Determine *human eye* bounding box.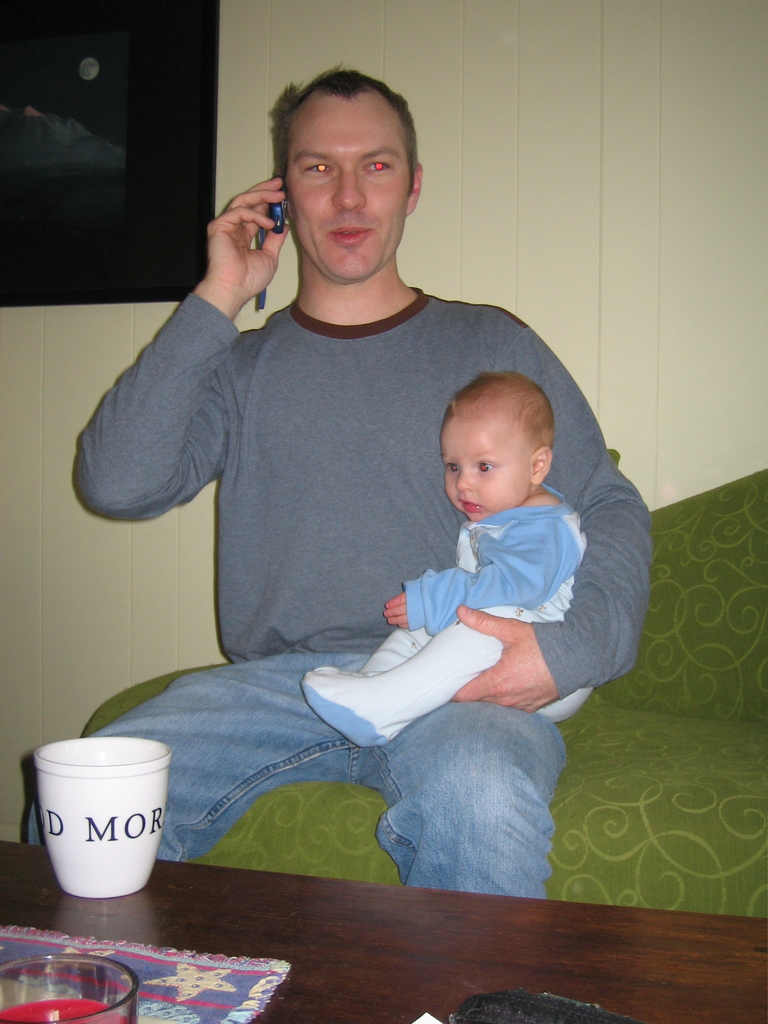
Determined: [445, 459, 457, 476].
